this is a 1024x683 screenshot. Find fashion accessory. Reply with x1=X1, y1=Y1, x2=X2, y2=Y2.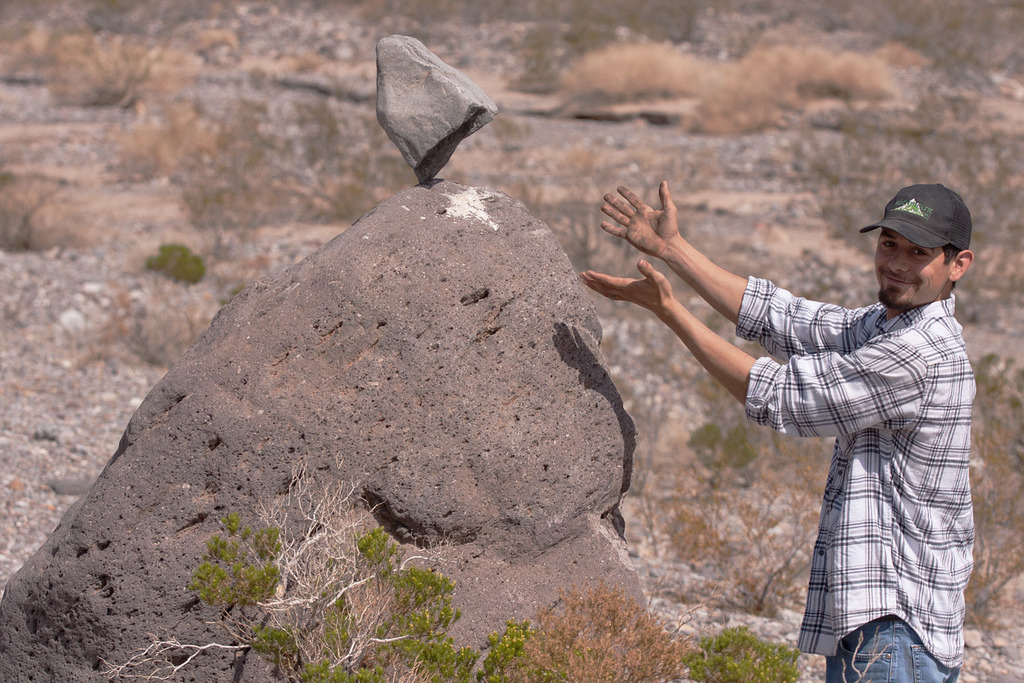
x1=856, y1=184, x2=972, y2=249.
